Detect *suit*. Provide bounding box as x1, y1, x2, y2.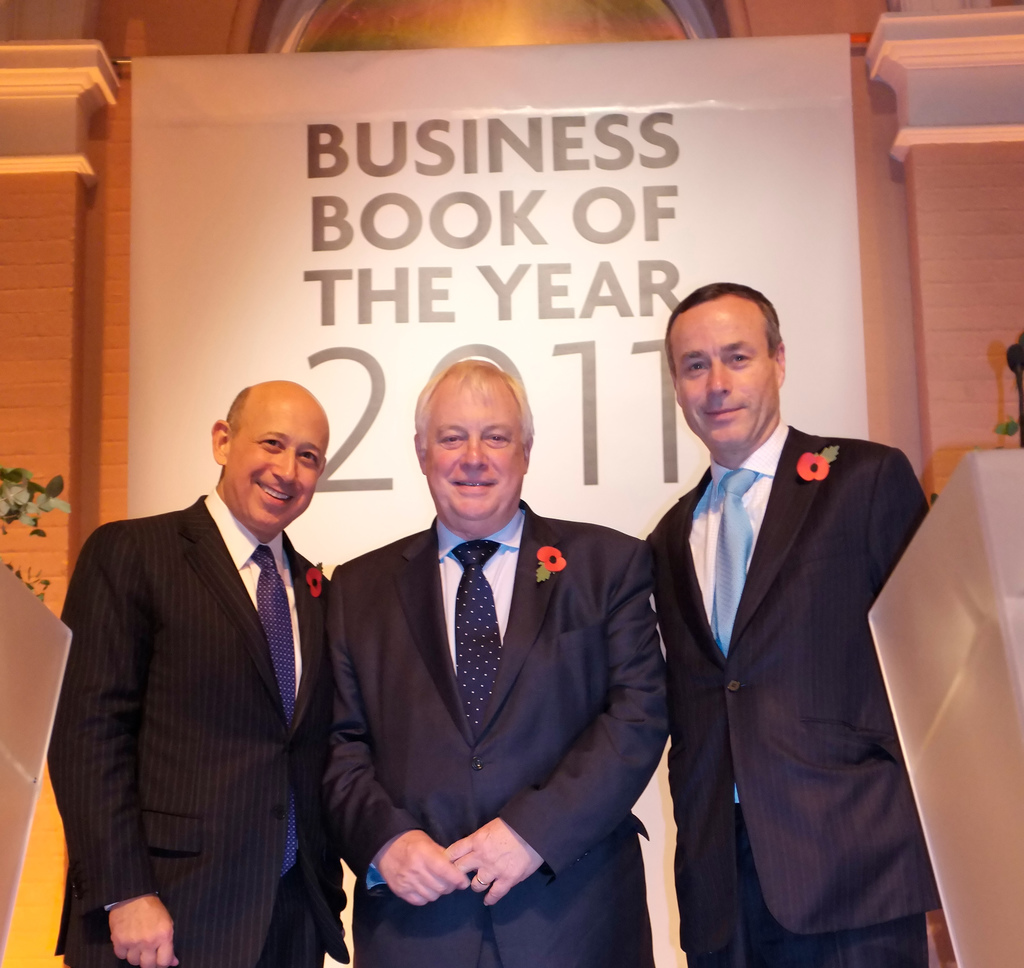
639, 416, 932, 967.
